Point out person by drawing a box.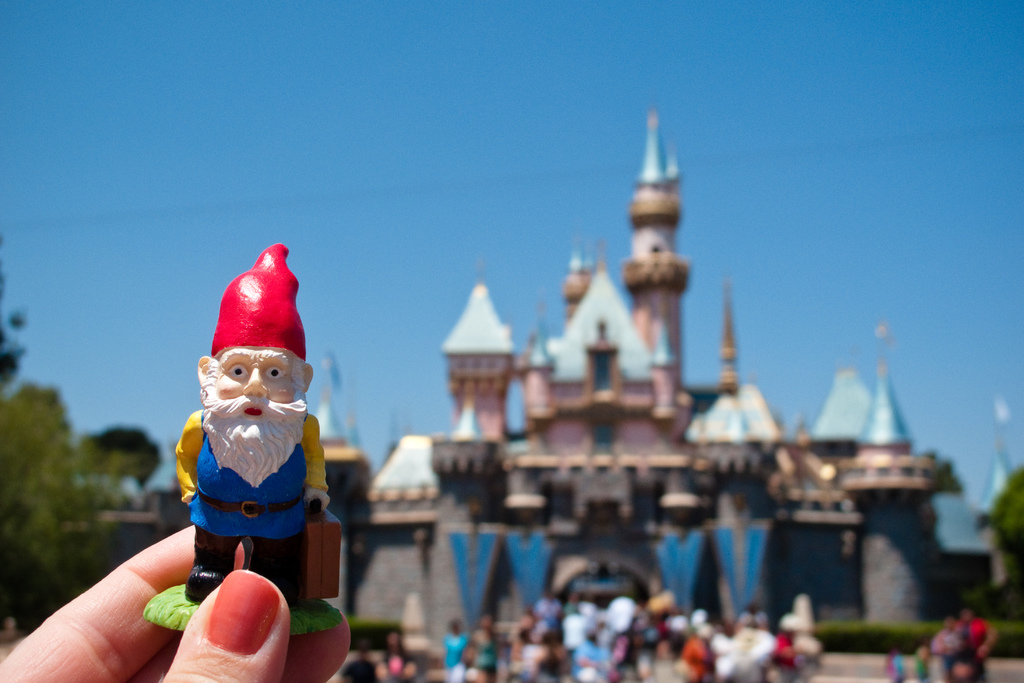
(x1=931, y1=612, x2=965, y2=682).
